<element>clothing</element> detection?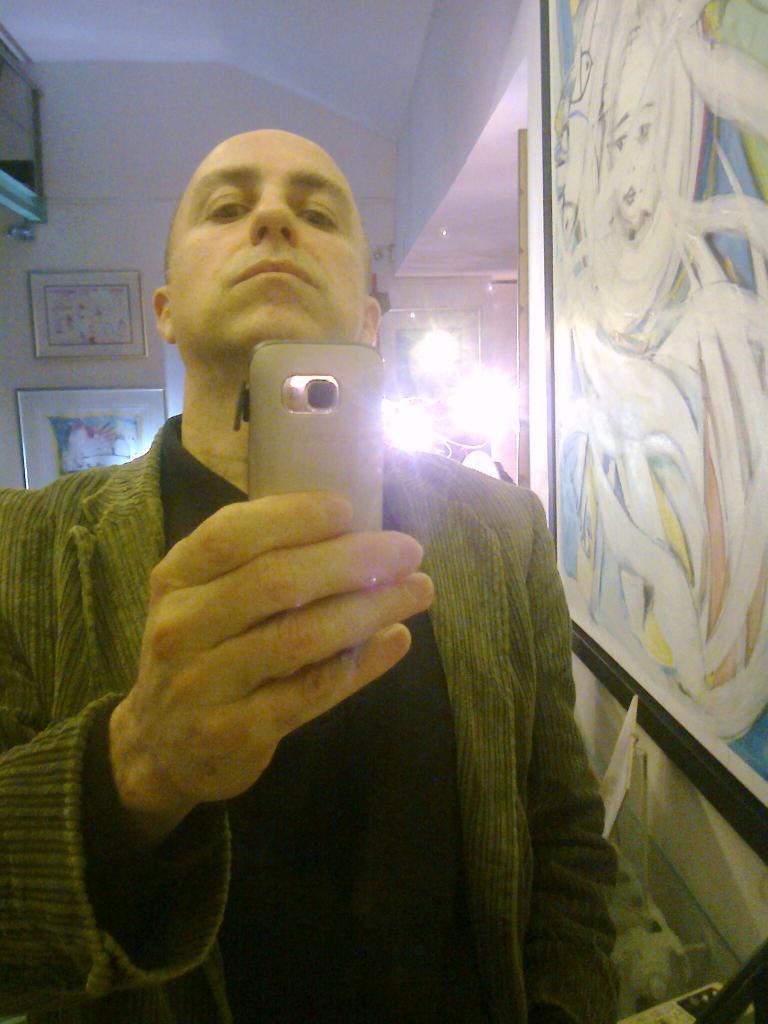
(0,408,620,1023)
